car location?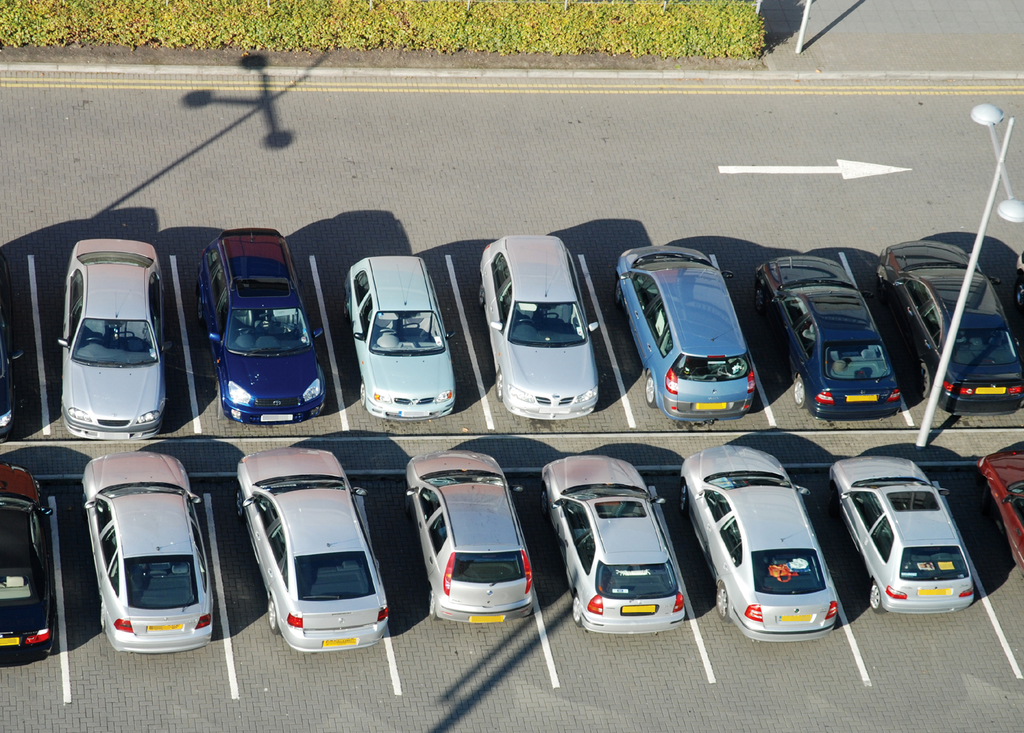
box(617, 235, 759, 427)
